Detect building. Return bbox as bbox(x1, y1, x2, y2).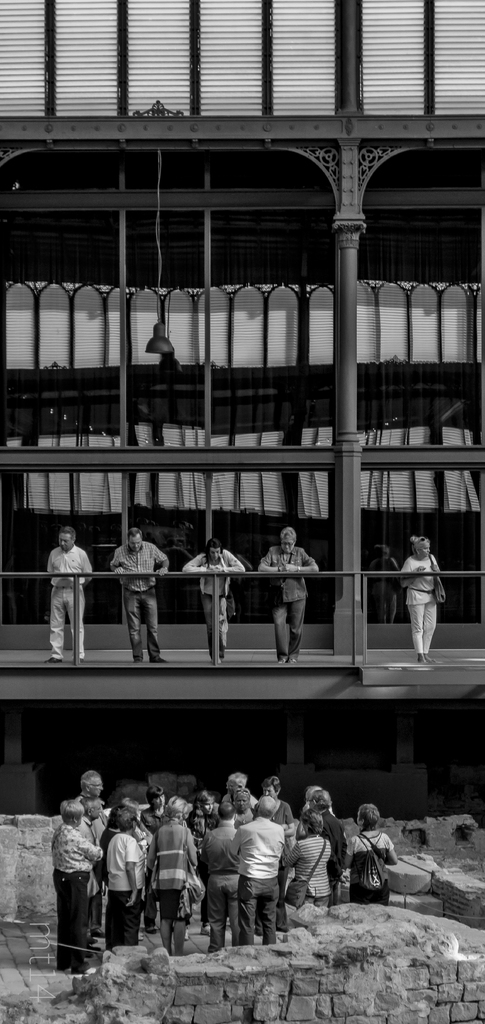
bbox(0, 0, 484, 826).
